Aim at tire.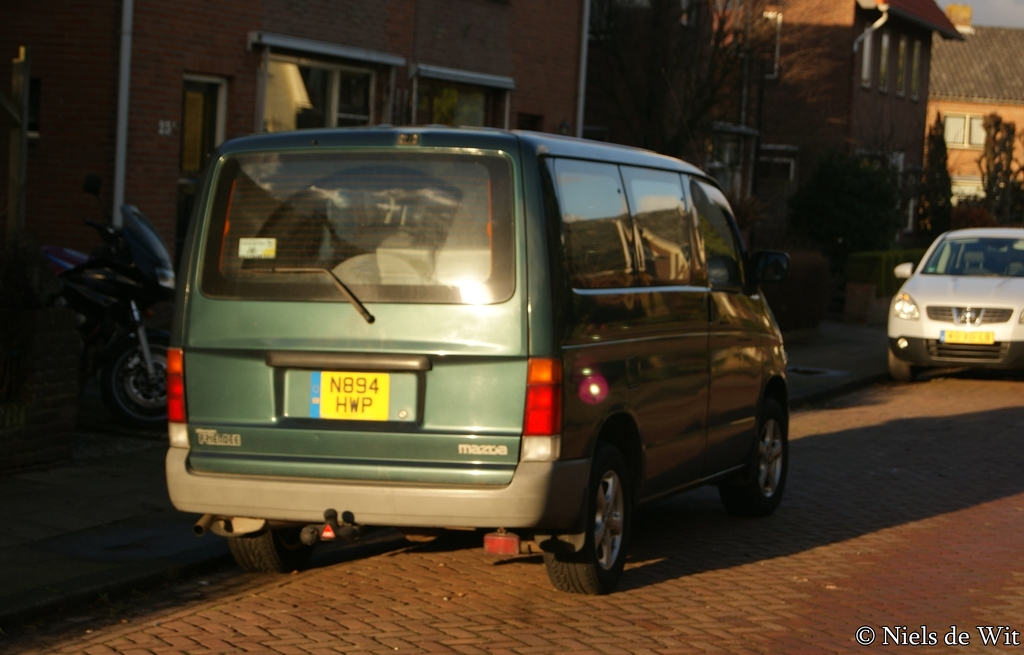
Aimed at select_region(229, 521, 287, 574).
